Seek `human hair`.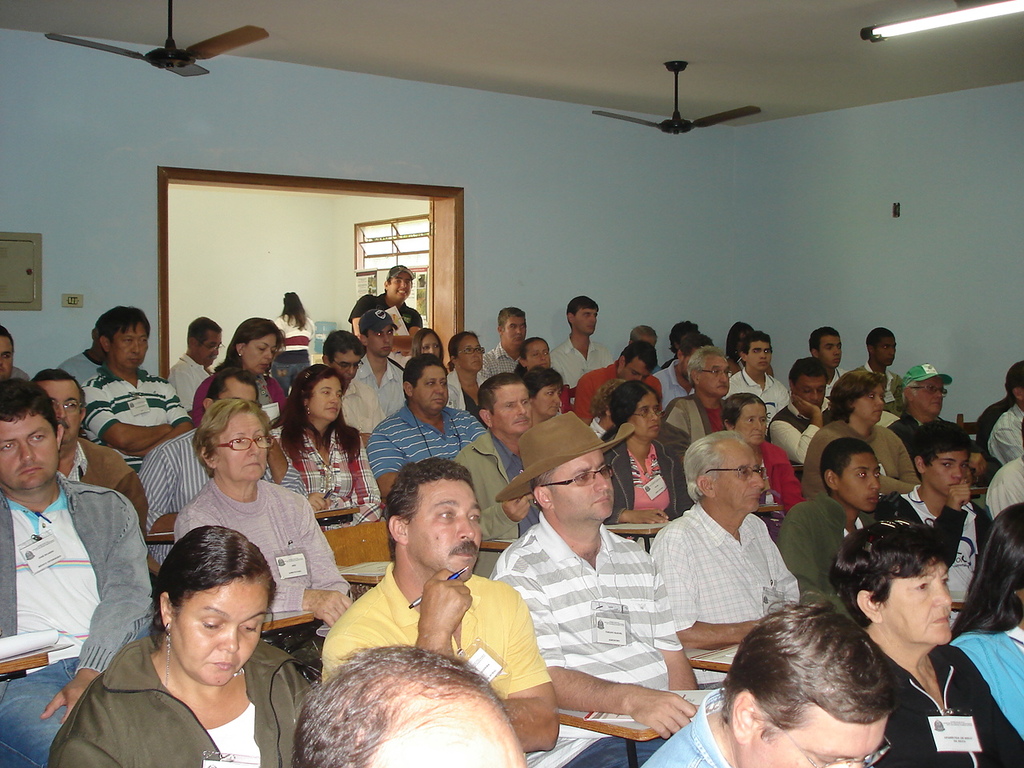
277, 292, 310, 332.
